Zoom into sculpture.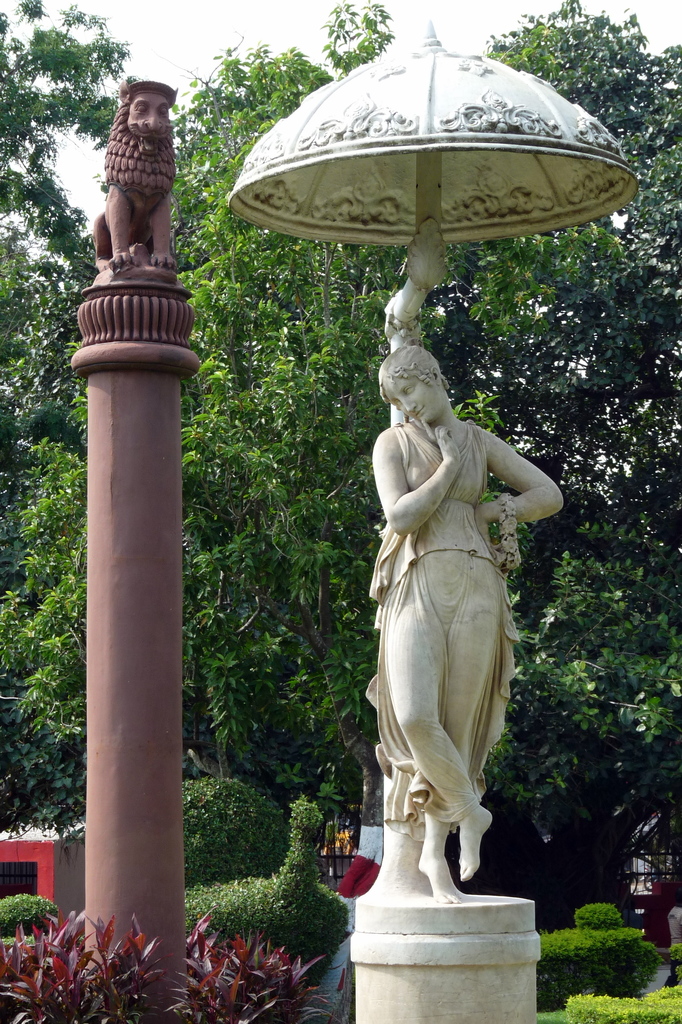
Zoom target: <box>357,320,554,924</box>.
